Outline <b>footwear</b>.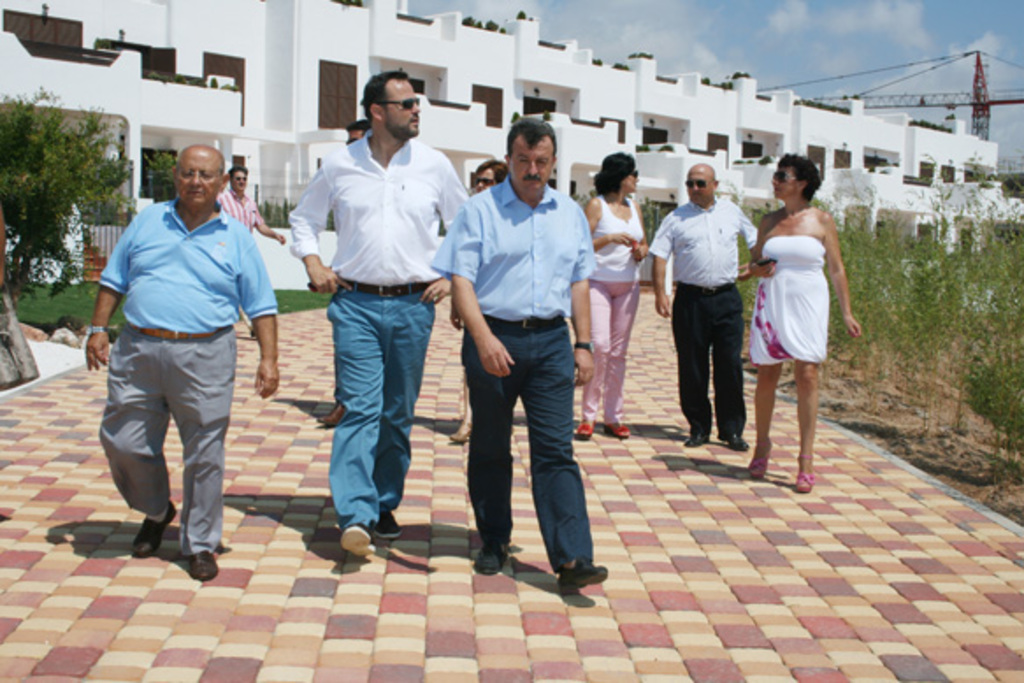
Outline: (x1=376, y1=511, x2=402, y2=537).
